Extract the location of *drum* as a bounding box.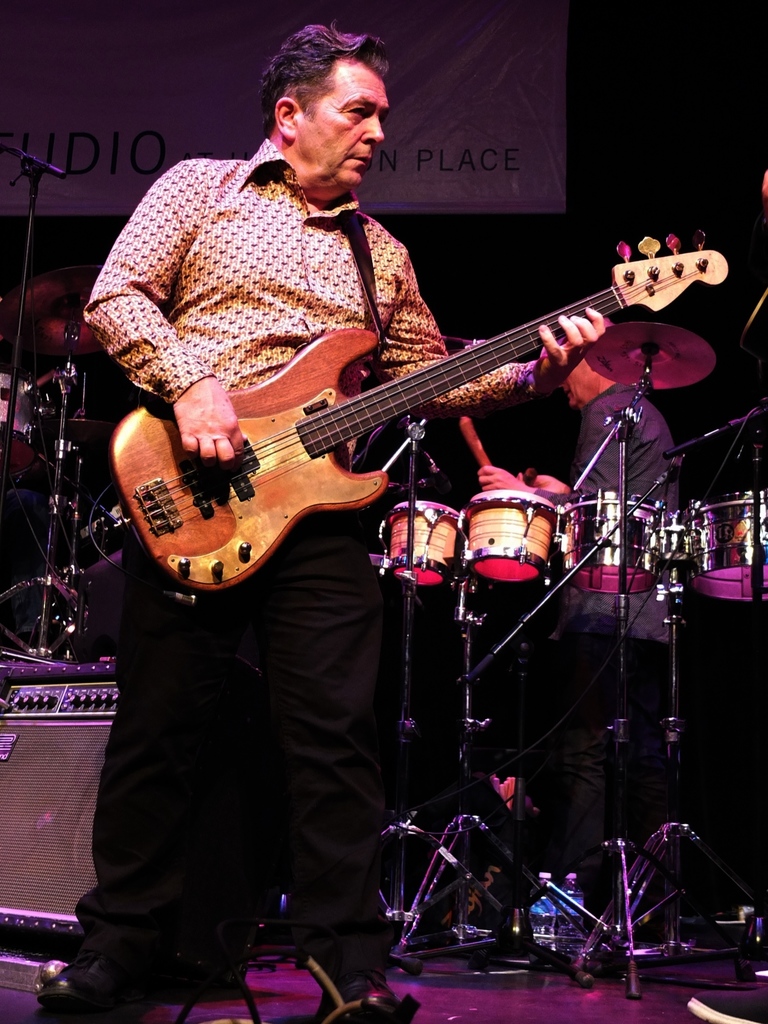
left=556, top=491, right=665, bottom=594.
